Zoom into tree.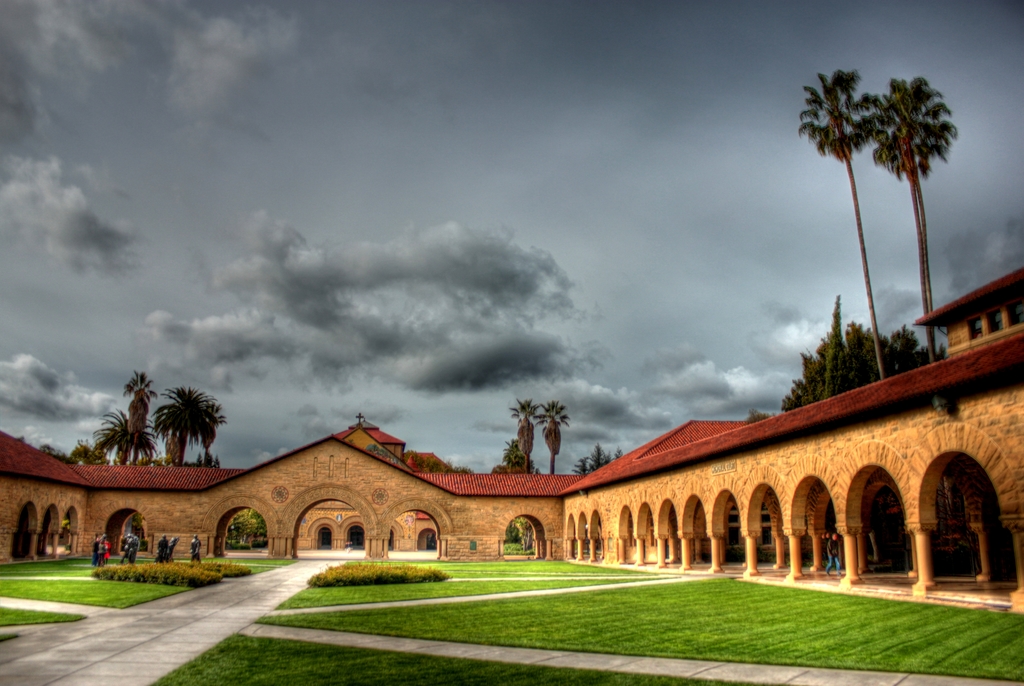
Zoom target: (867,72,954,379).
